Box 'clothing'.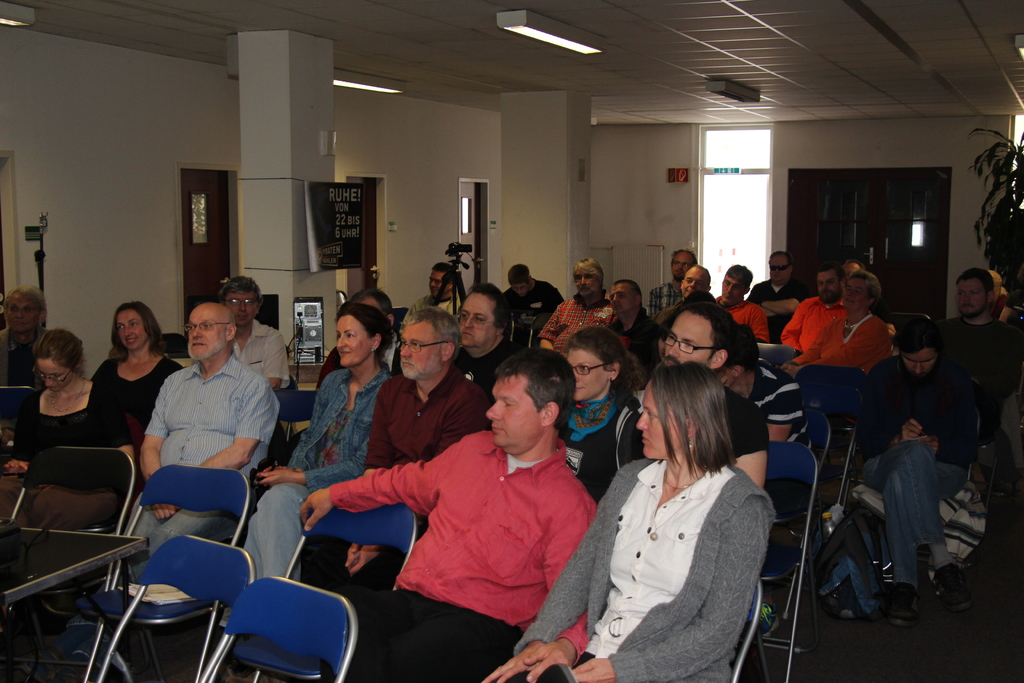
{"x1": 559, "y1": 390, "x2": 643, "y2": 500}.
